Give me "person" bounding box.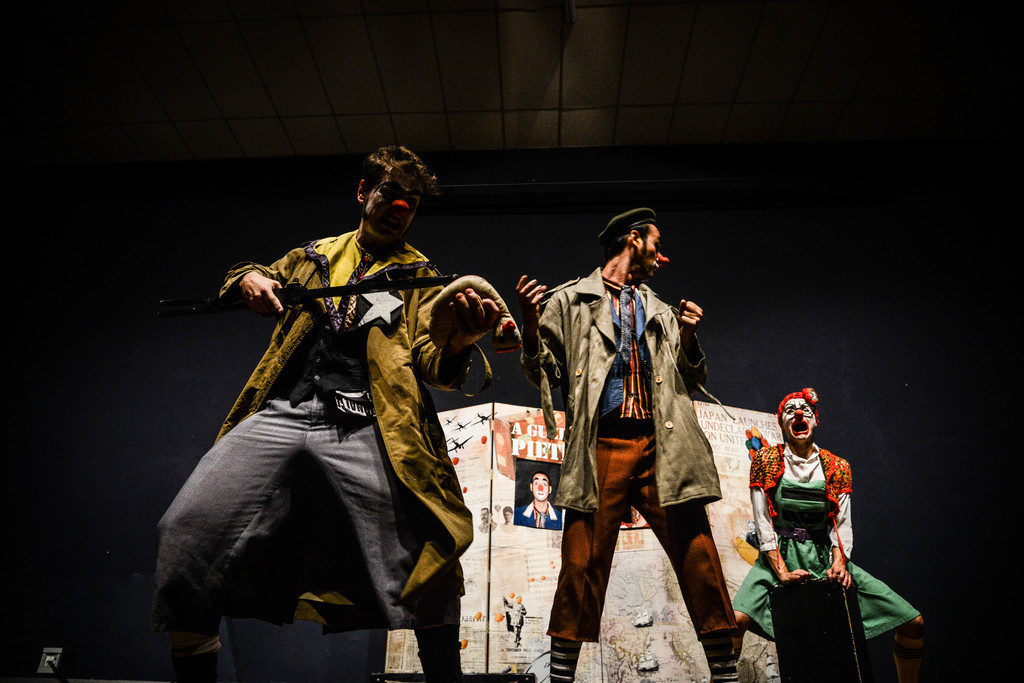
[516,202,742,681].
